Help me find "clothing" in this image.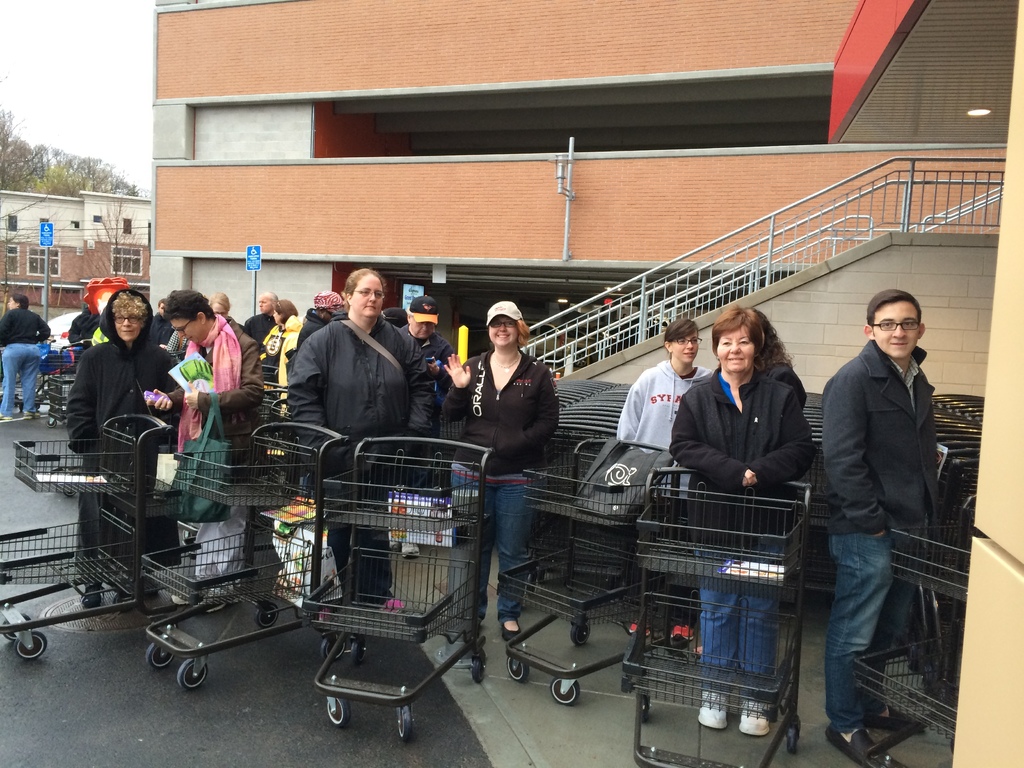
Found it: bbox(273, 289, 440, 458).
